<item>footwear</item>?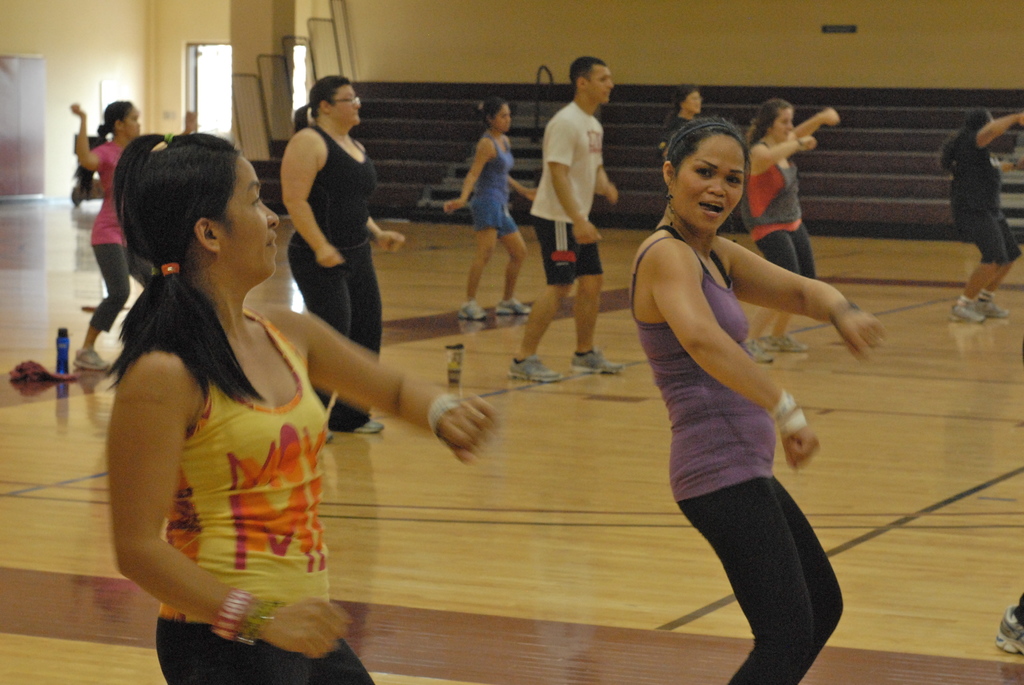
region(956, 287, 988, 320)
